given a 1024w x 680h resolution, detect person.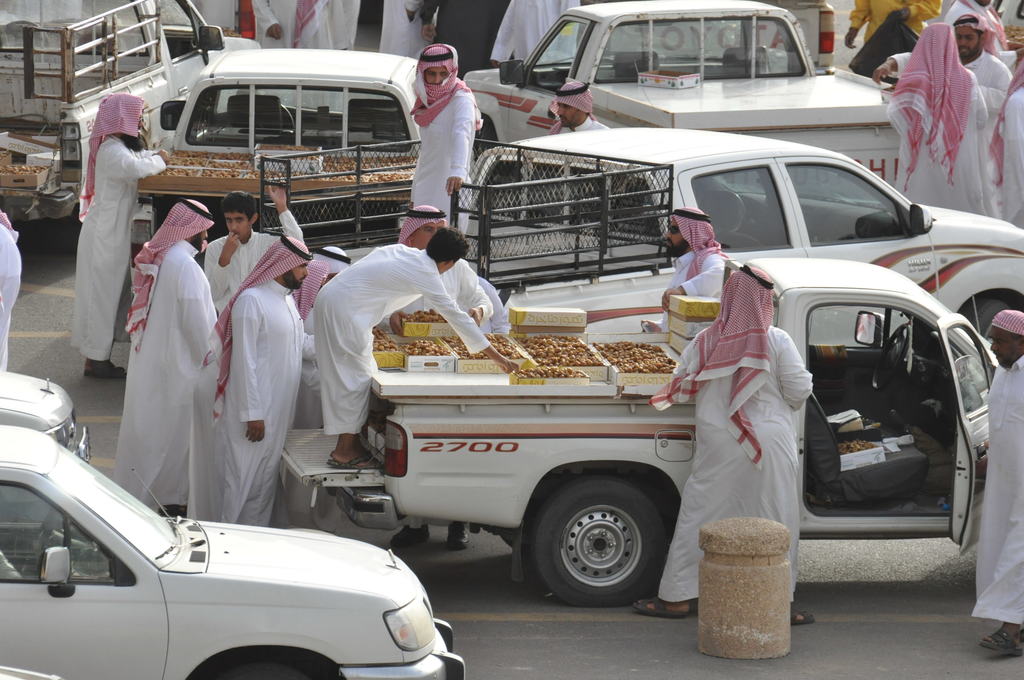
(971, 309, 1023, 651).
